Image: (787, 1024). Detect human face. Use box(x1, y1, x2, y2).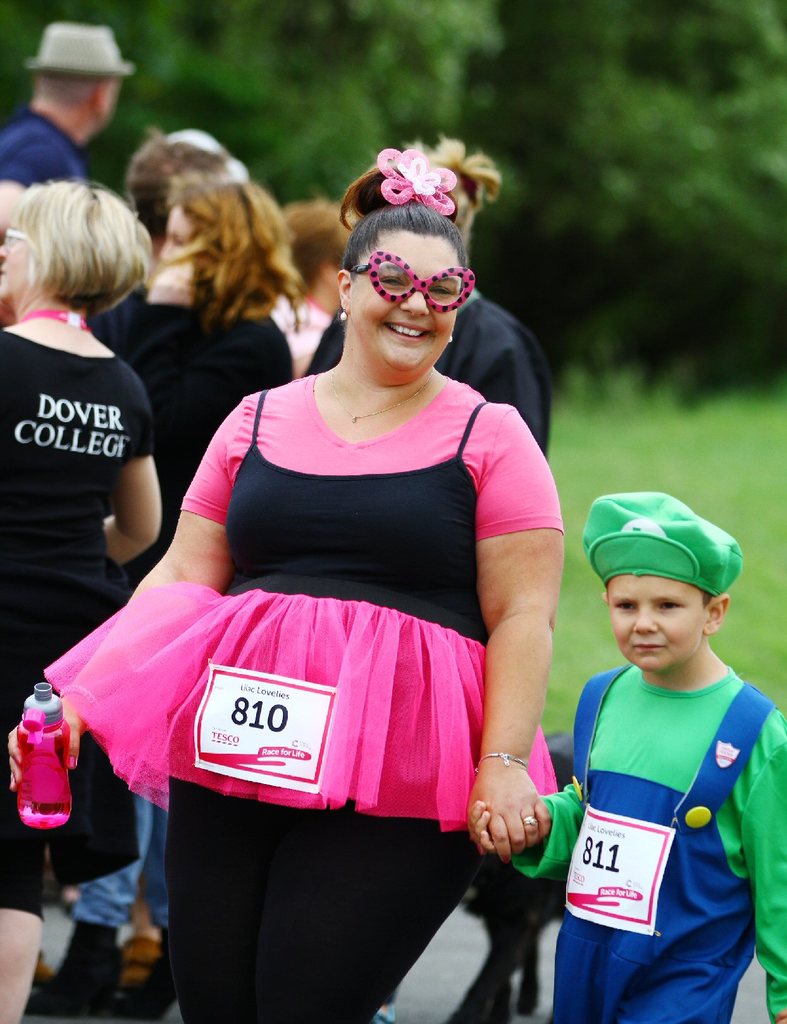
box(0, 196, 19, 244).
